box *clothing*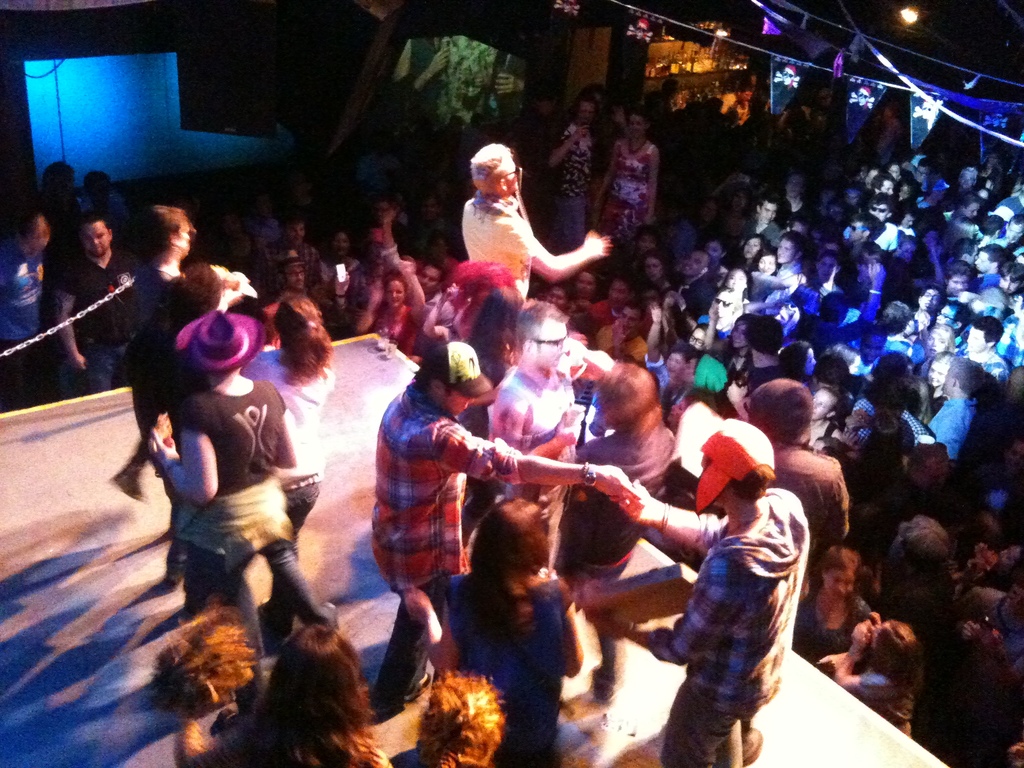
bbox(369, 385, 504, 700)
